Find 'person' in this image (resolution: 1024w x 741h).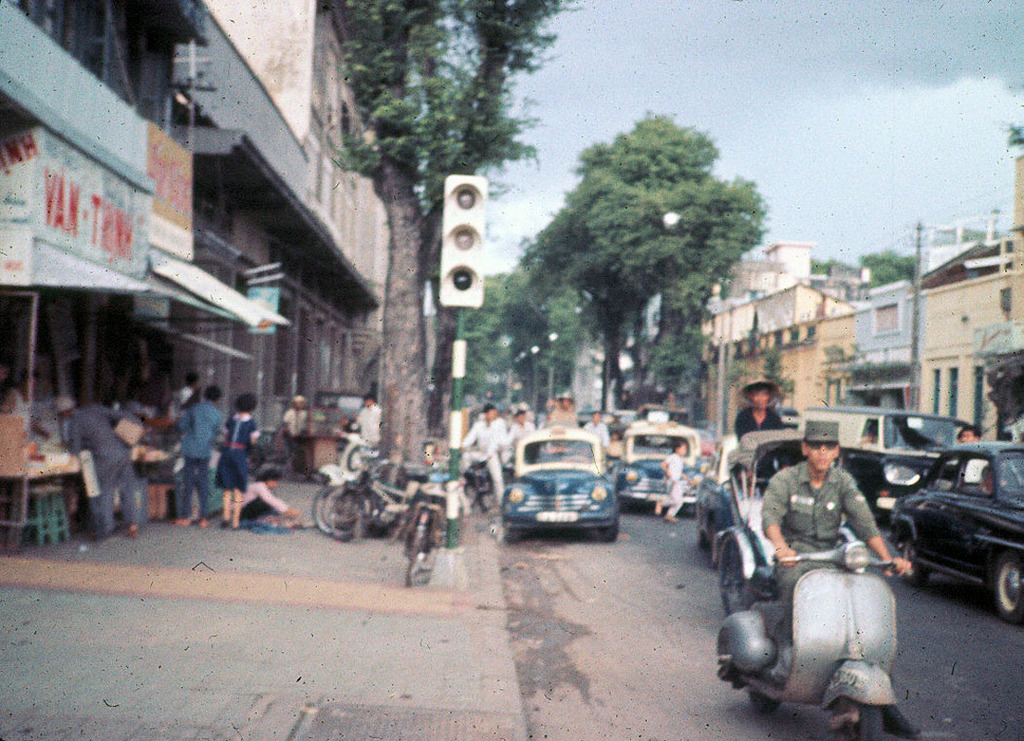
0,391,41,546.
